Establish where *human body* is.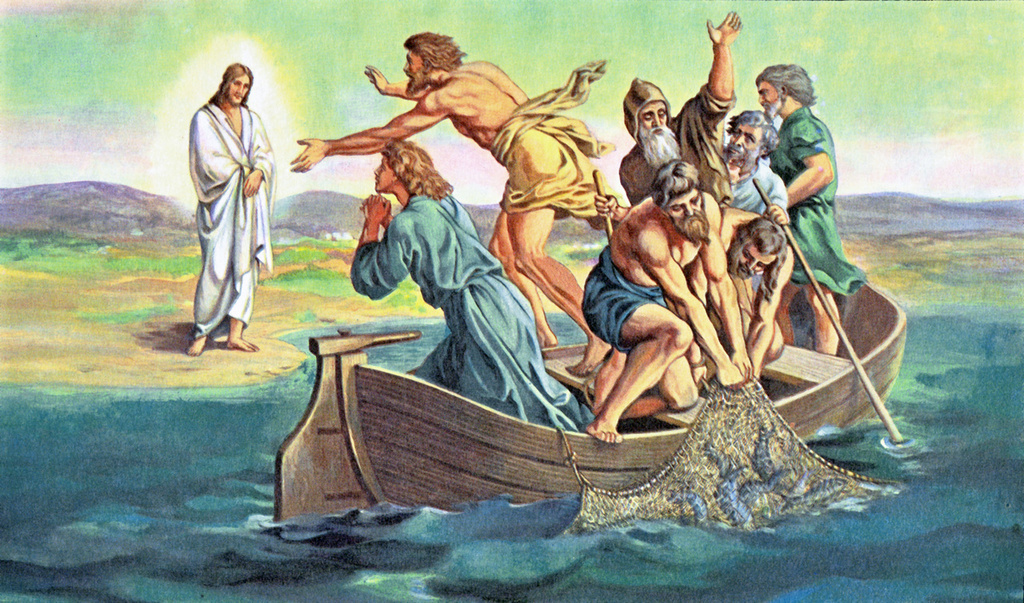
Established at <bbox>722, 211, 797, 369</bbox>.
